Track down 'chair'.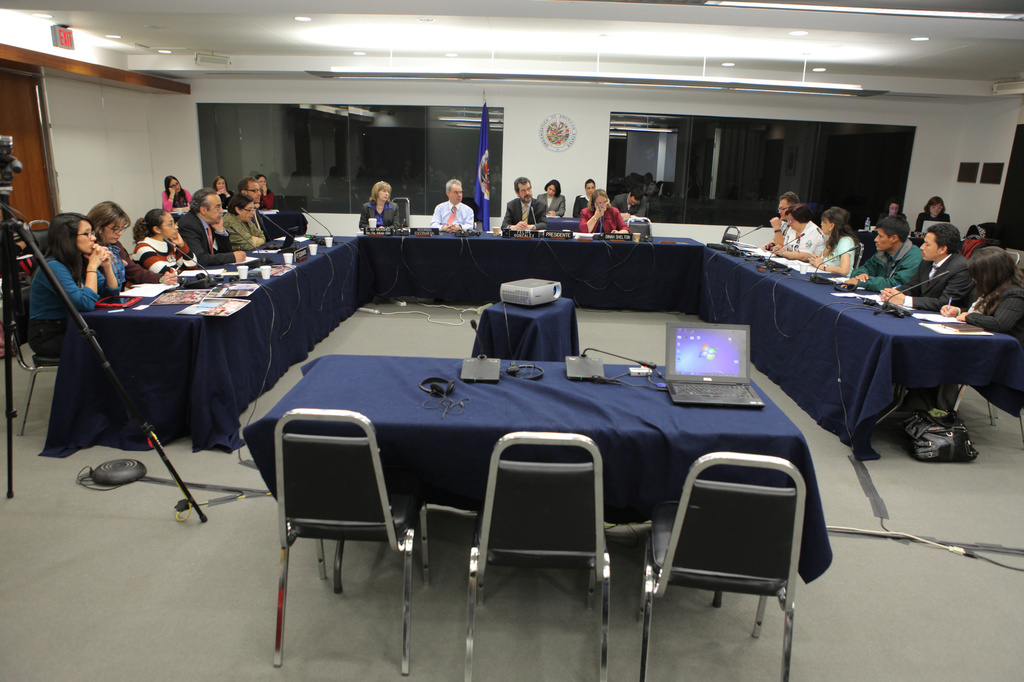
Tracked to [393, 196, 409, 229].
